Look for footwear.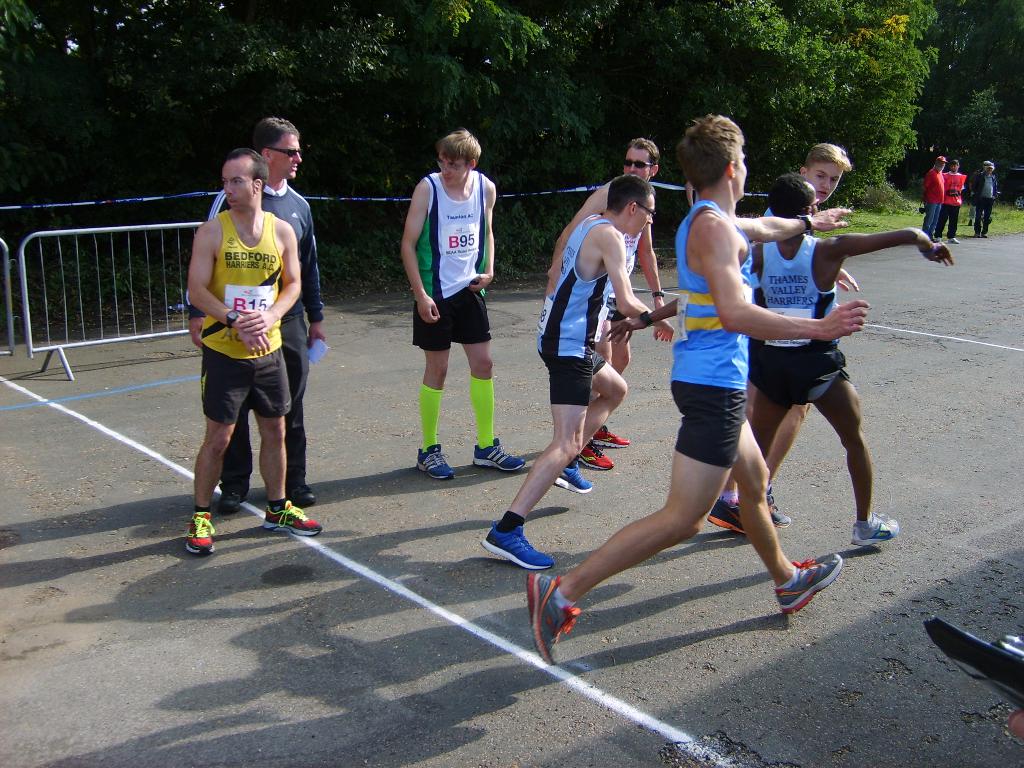
Found: <bbox>186, 514, 217, 556</bbox>.
